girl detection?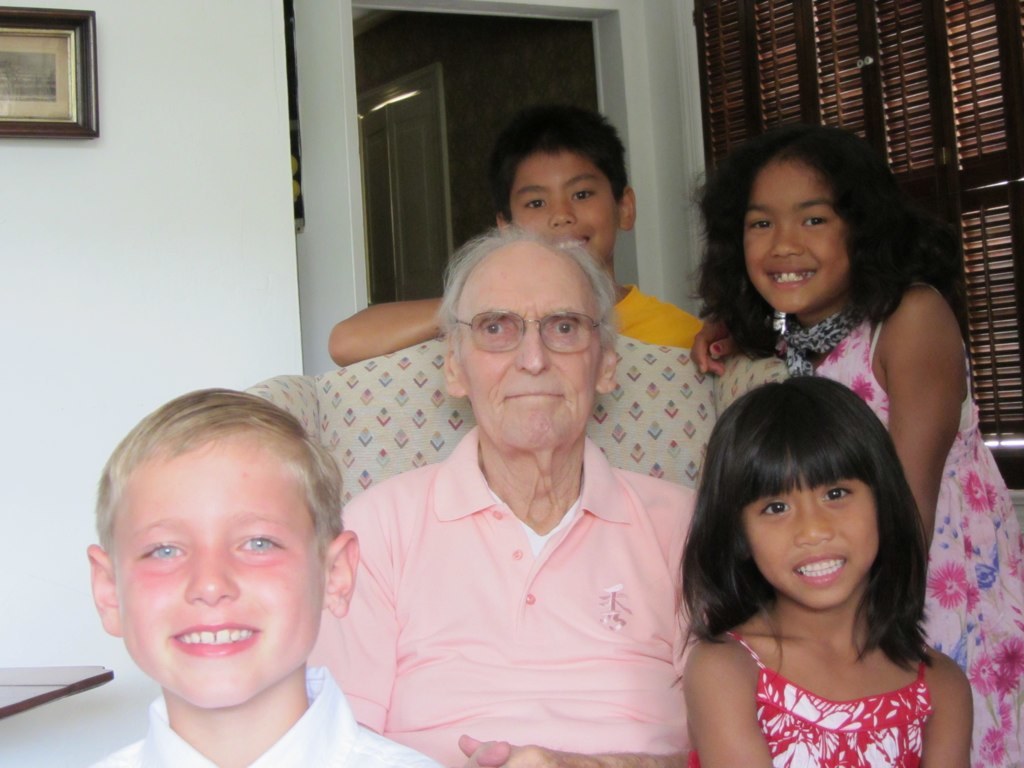
664:375:975:767
